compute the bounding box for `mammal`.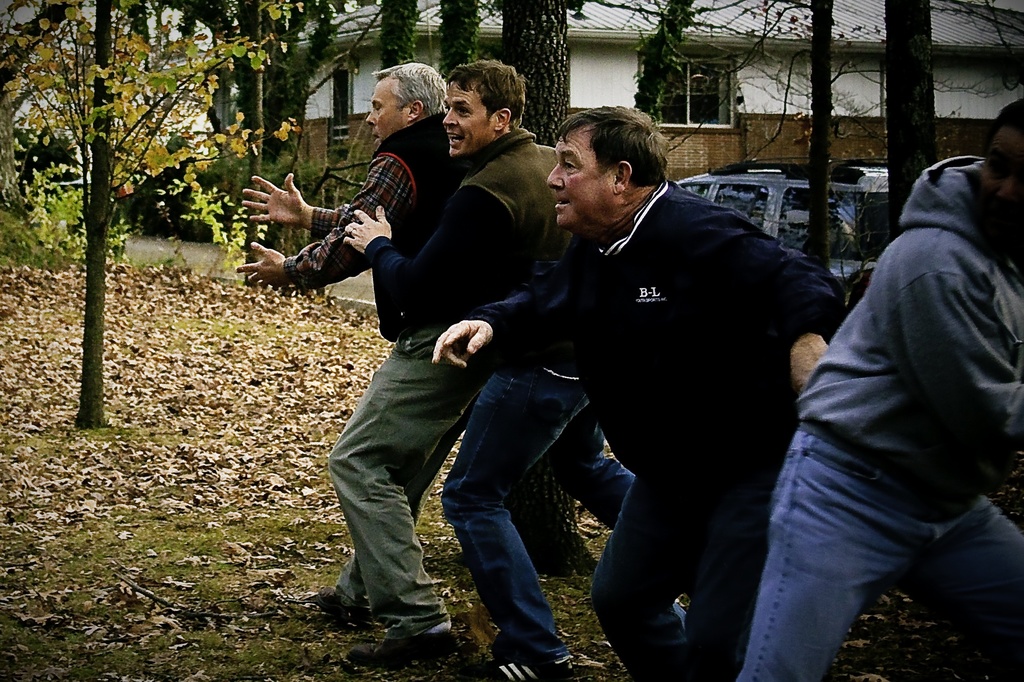
detection(235, 56, 477, 651).
